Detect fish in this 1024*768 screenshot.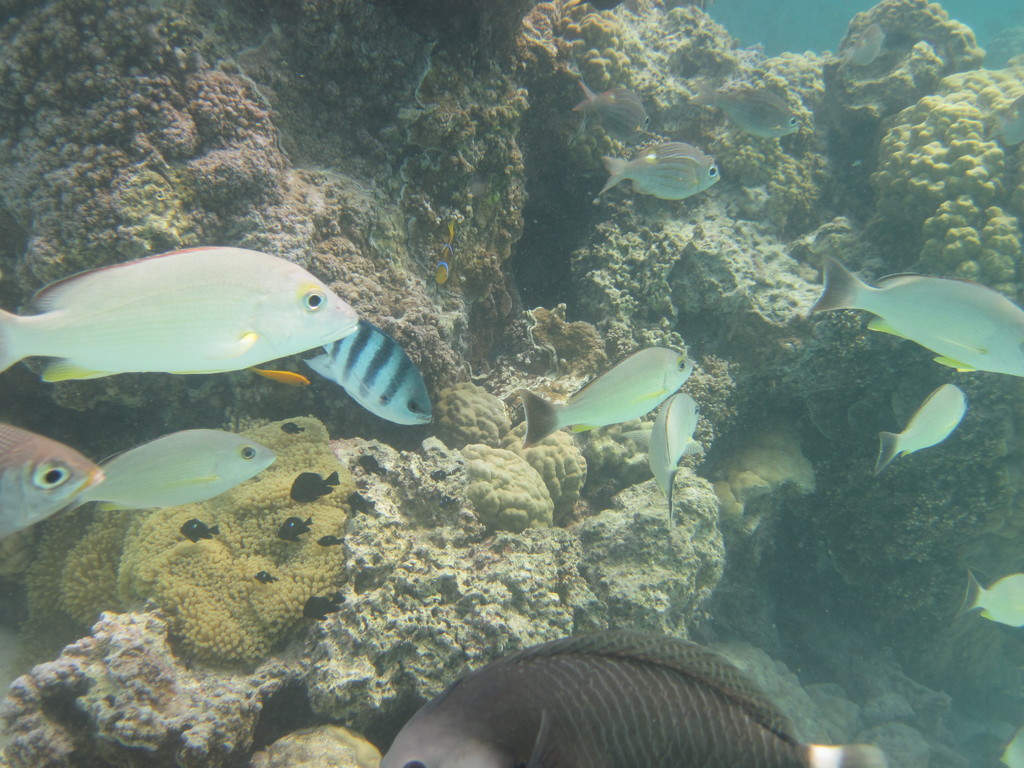
Detection: (880, 394, 996, 474).
